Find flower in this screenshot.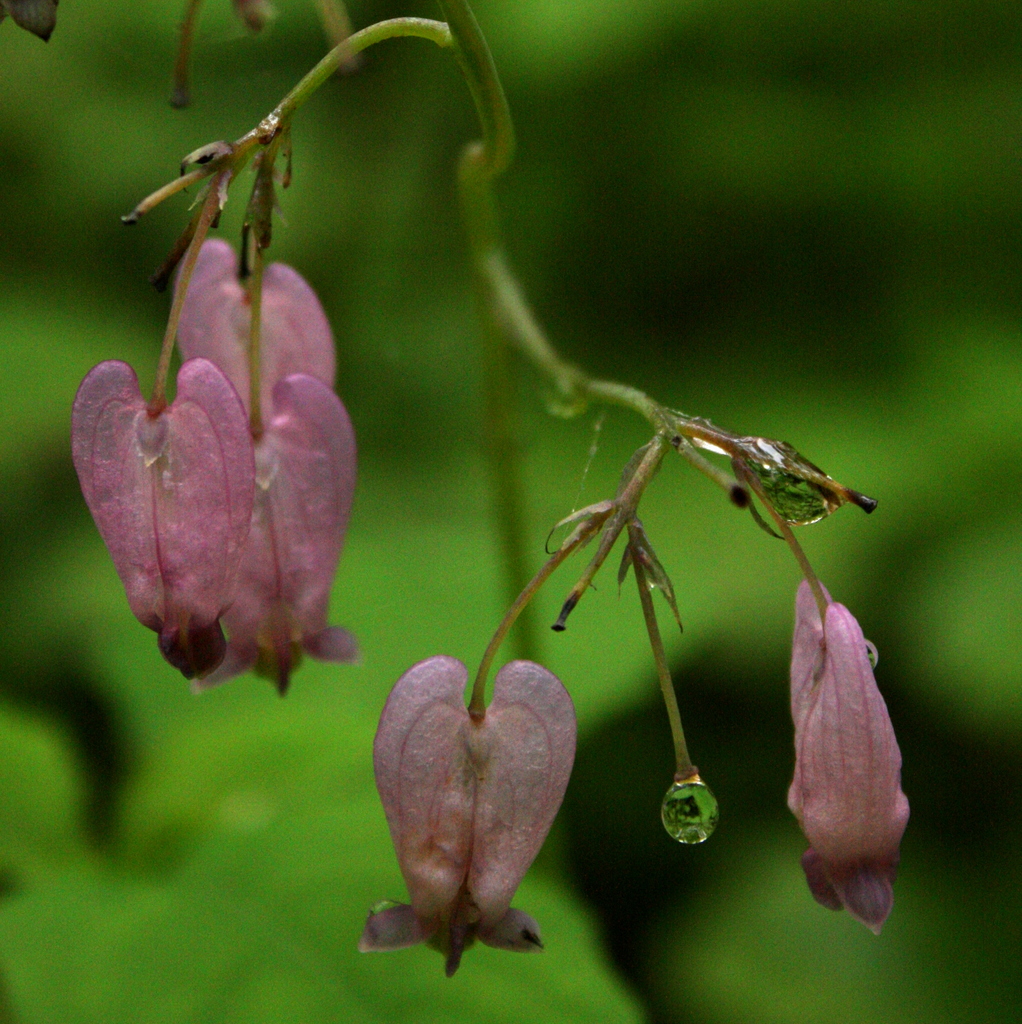
The bounding box for flower is 374, 641, 598, 963.
